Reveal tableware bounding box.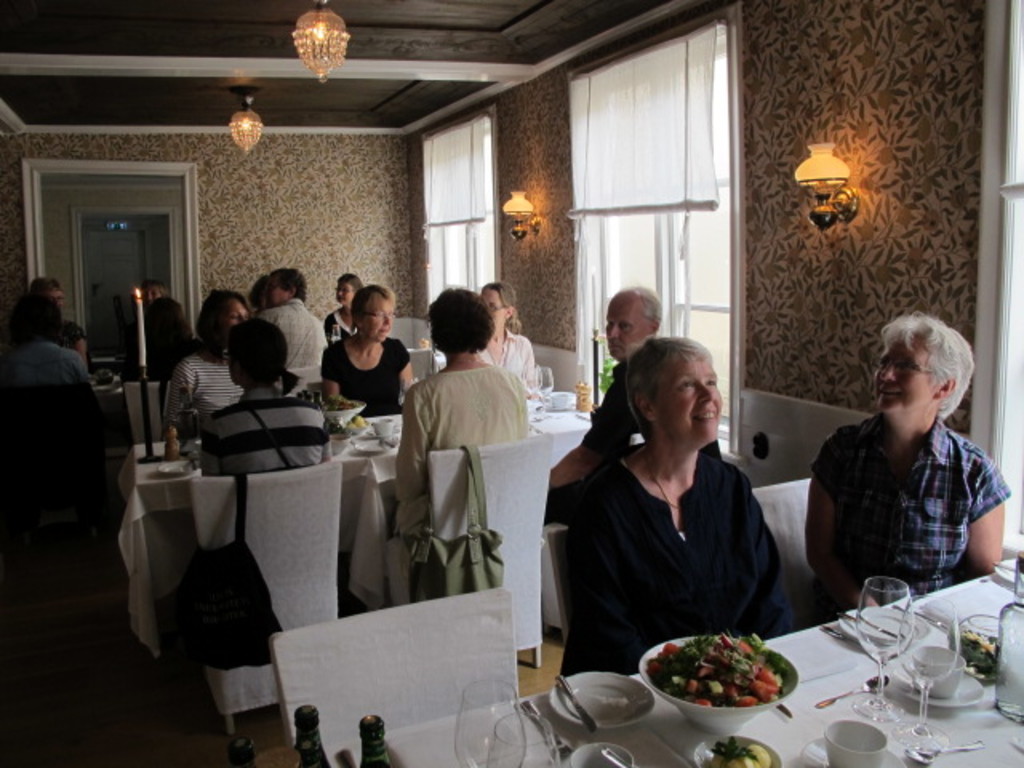
Revealed: <bbox>526, 366, 555, 424</bbox>.
